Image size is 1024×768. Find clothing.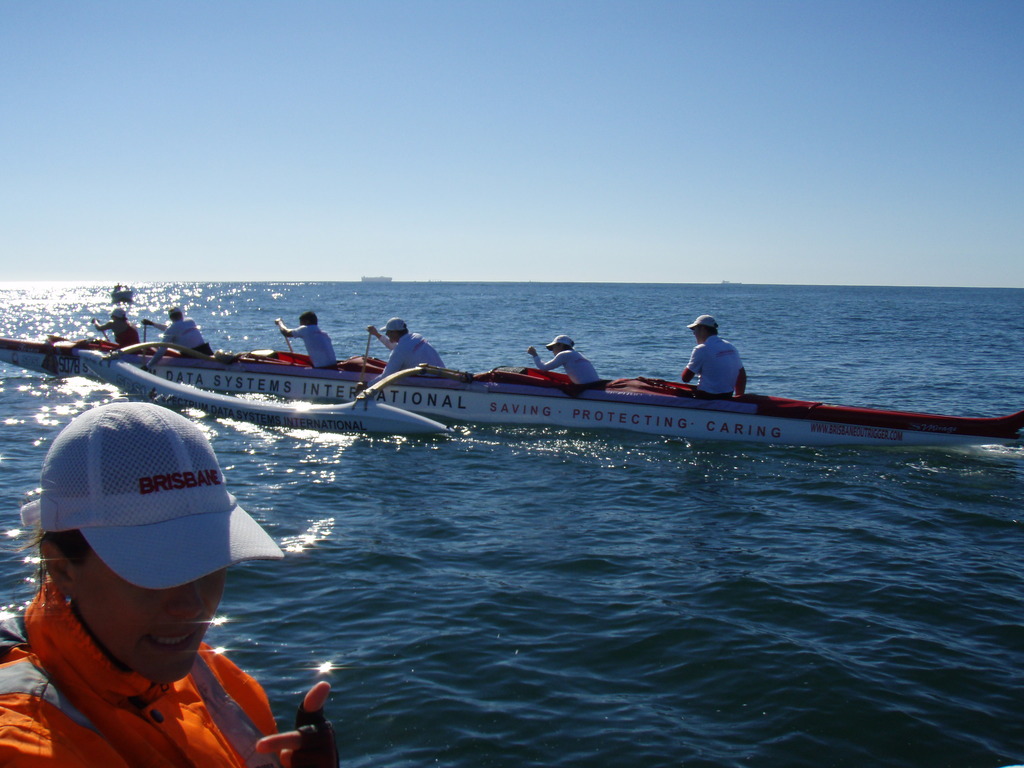
l=150, t=319, r=213, b=360.
